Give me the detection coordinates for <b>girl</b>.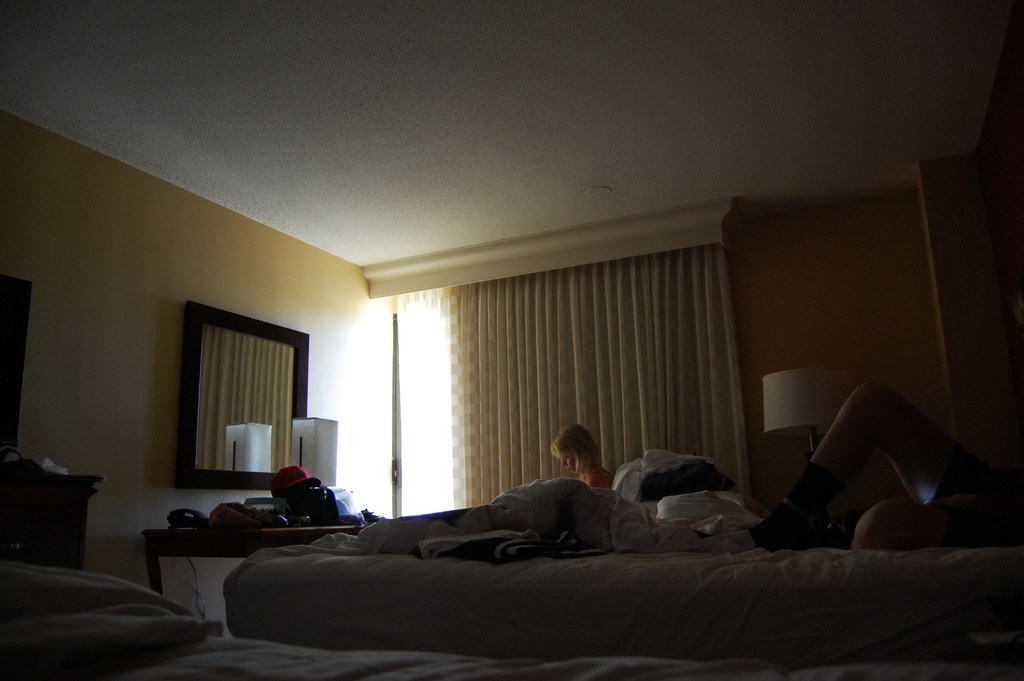
BBox(555, 418, 607, 486).
